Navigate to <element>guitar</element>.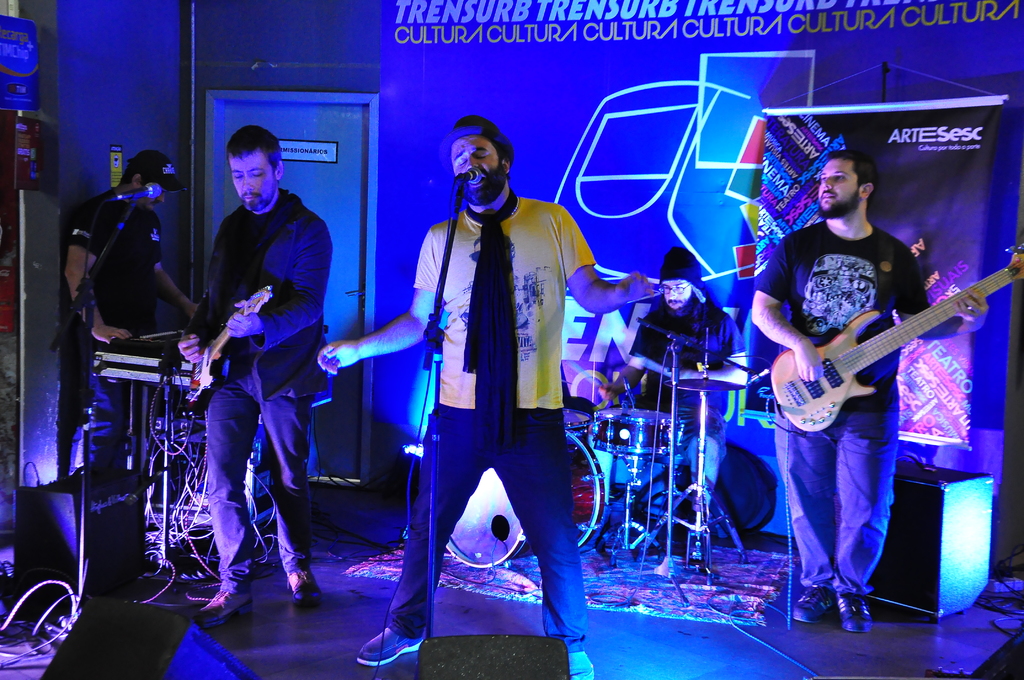
Navigation target: 769,234,1023,448.
